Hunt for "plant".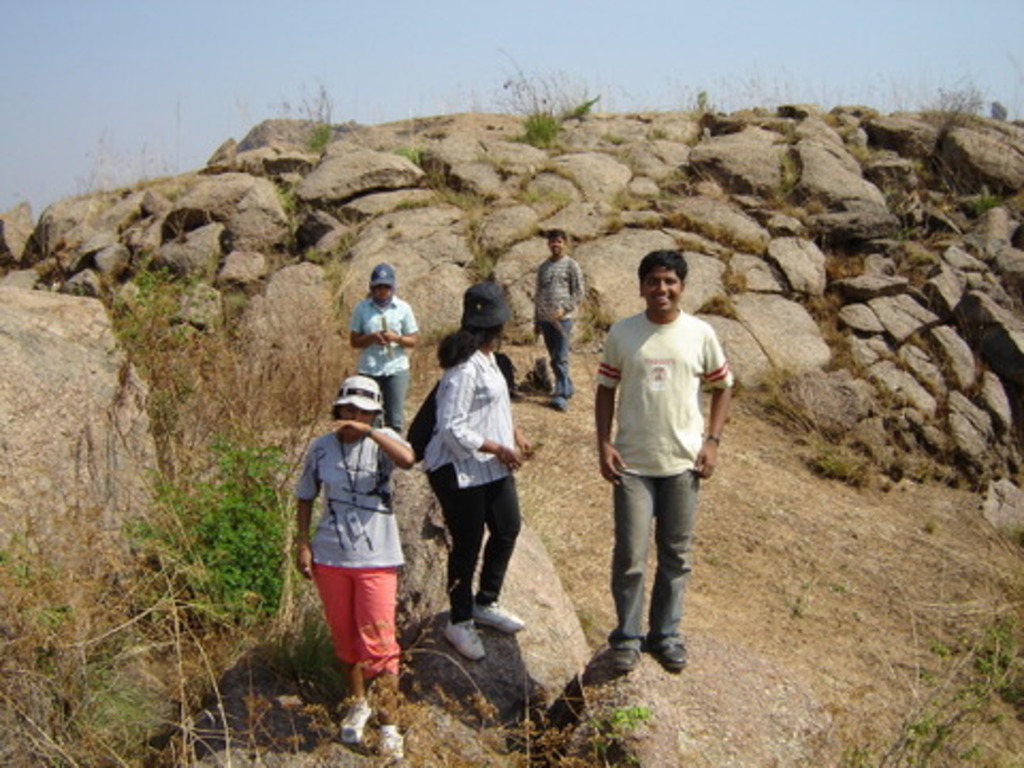
Hunted down at left=314, top=235, right=354, bottom=290.
